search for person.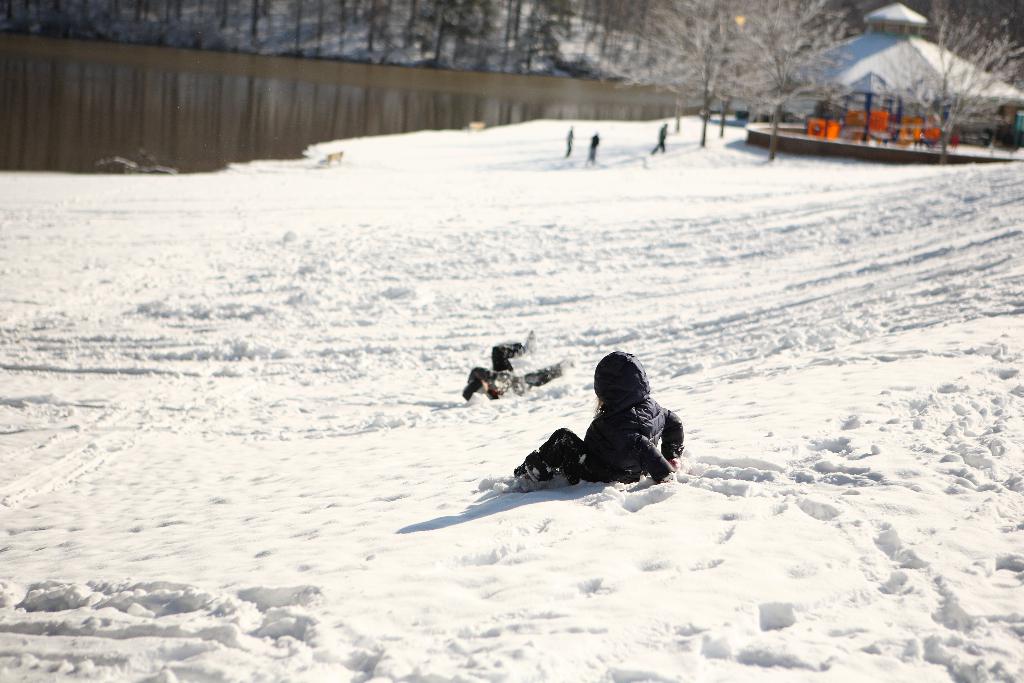
Found at [562, 128, 575, 160].
